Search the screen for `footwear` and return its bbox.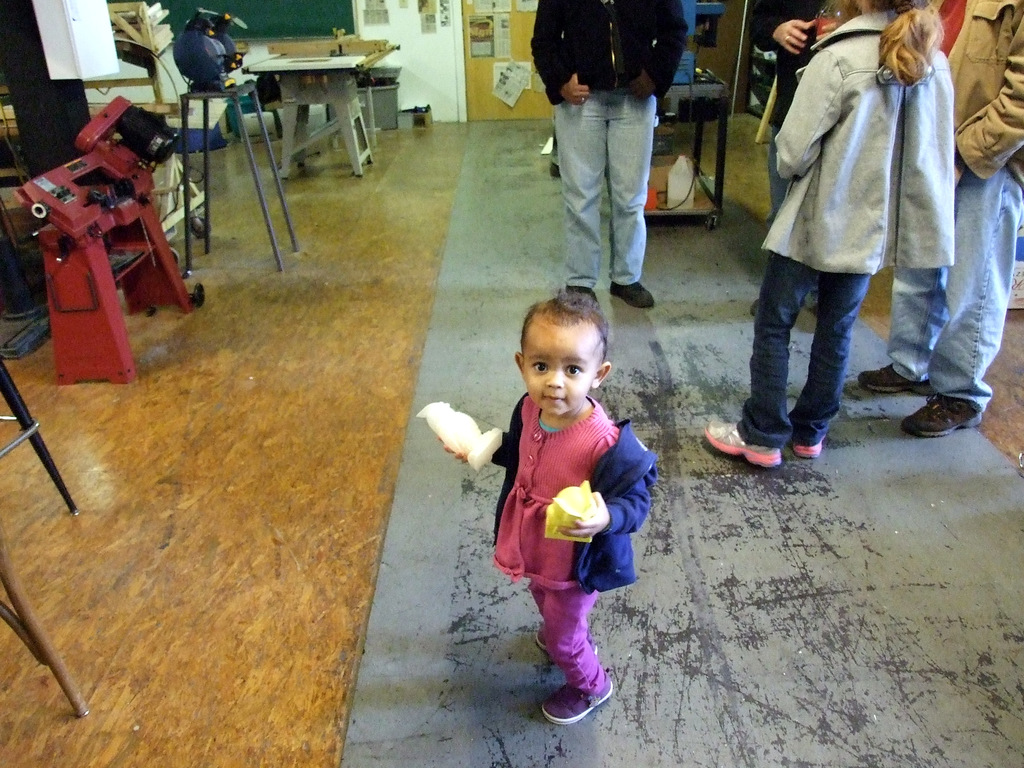
Found: {"left": 536, "top": 680, "right": 609, "bottom": 723}.
